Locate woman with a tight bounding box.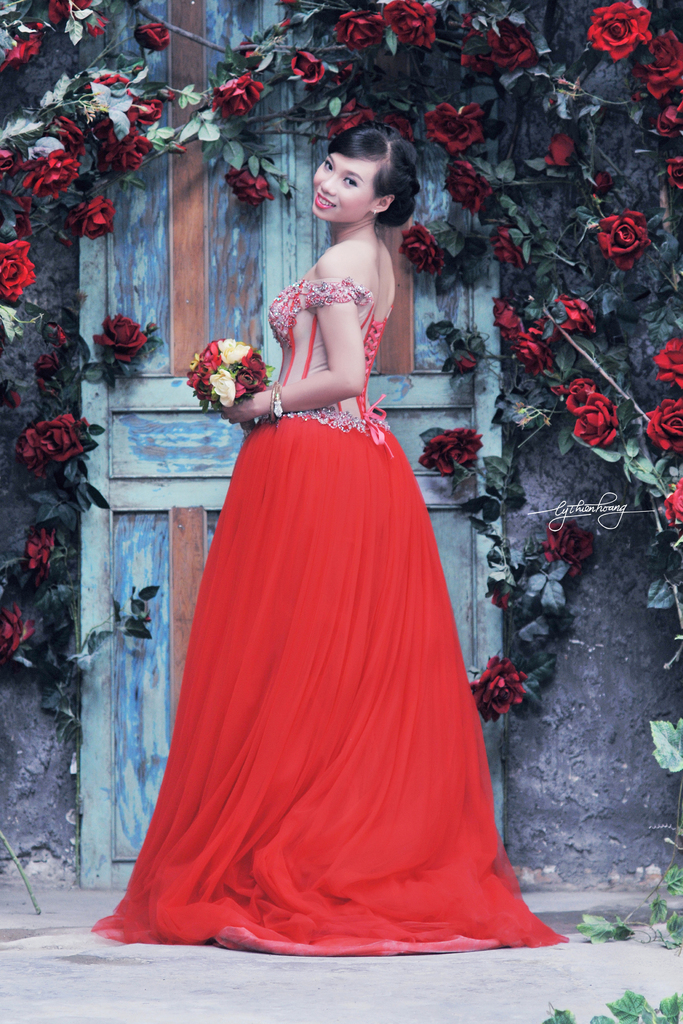
bbox(106, 113, 527, 995).
